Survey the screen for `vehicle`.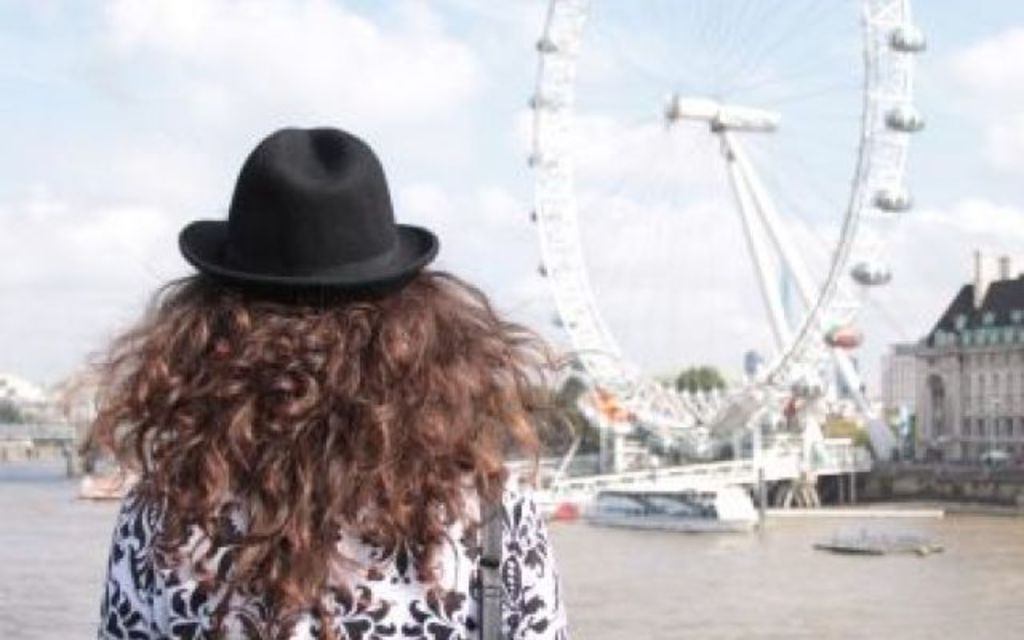
Survey found: [x1=566, y1=475, x2=758, y2=526].
